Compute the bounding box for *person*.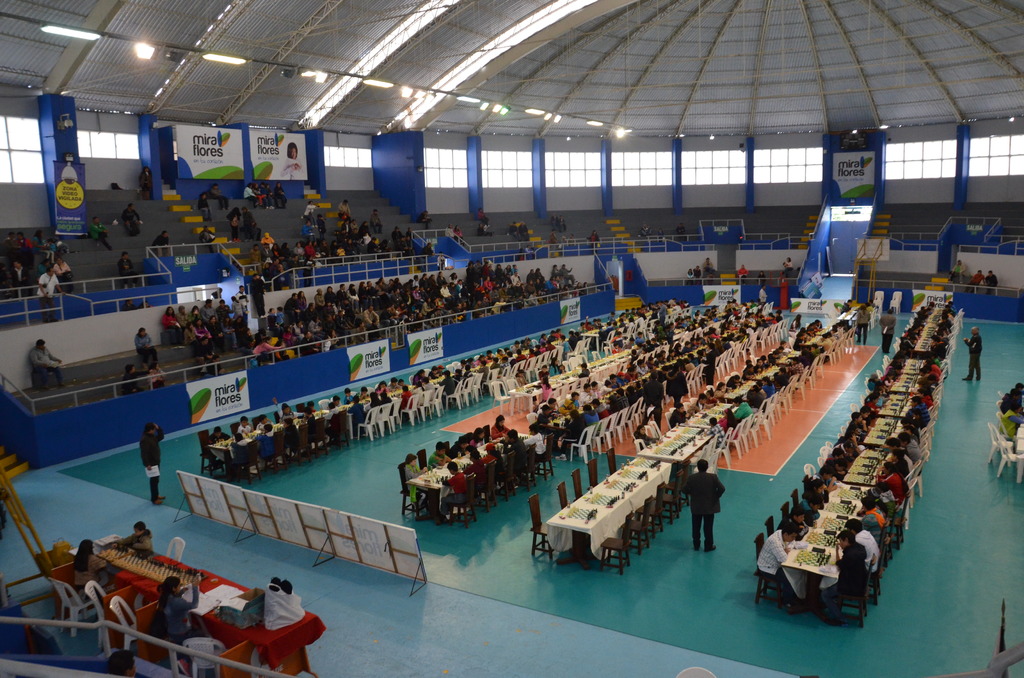
detection(325, 401, 338, 442).
